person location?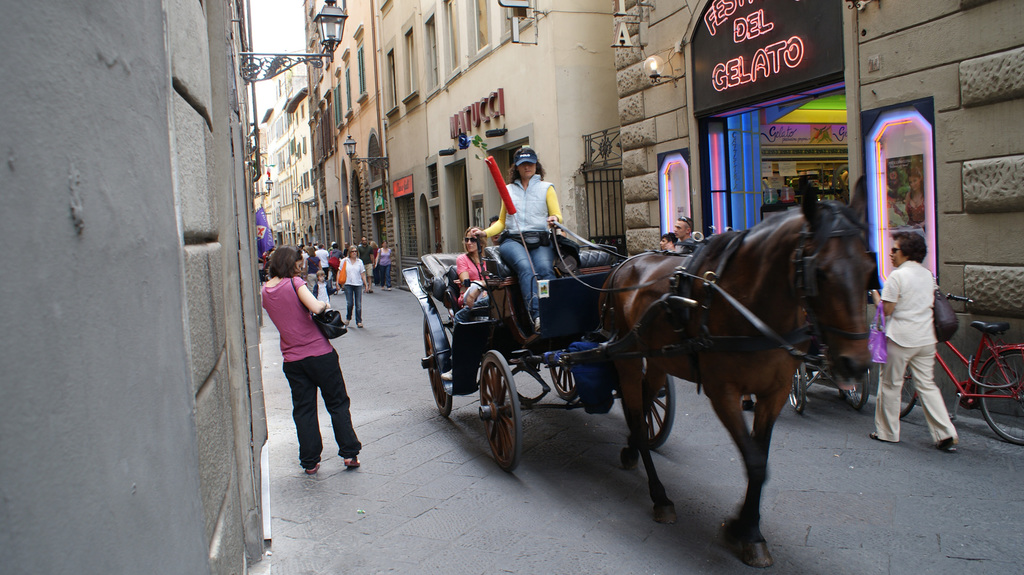
[left=258, top=244, right=362, bottom=469]
